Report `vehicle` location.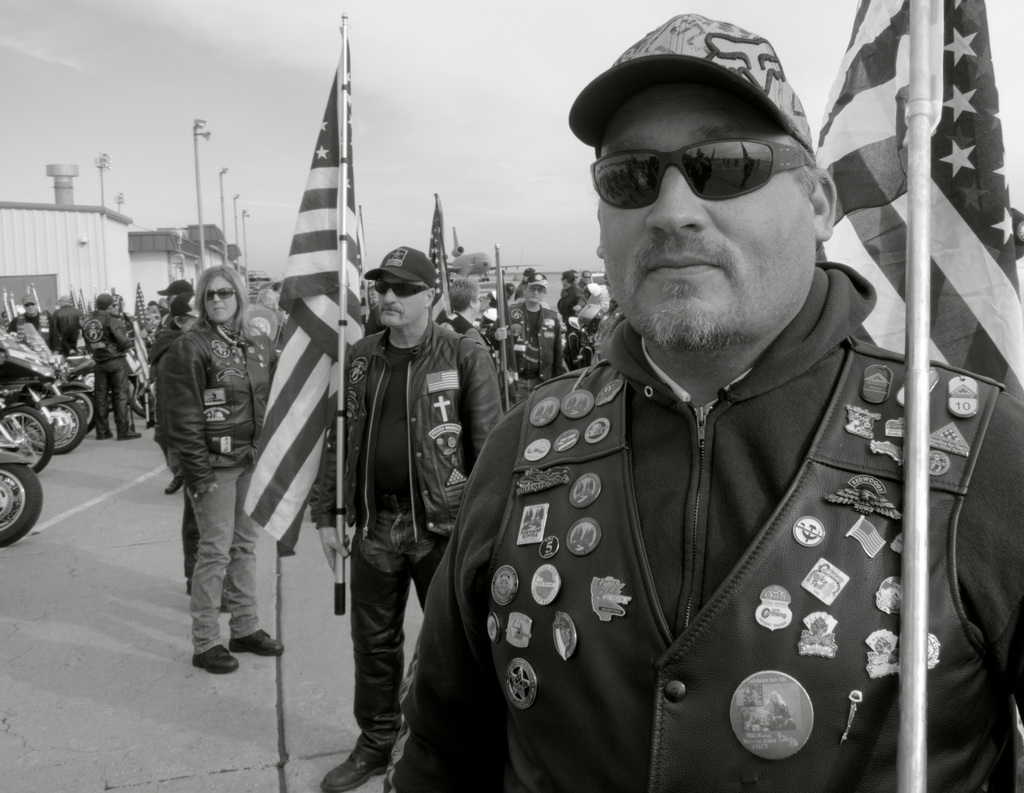
Report: crop(55, 372, 92, 436).
